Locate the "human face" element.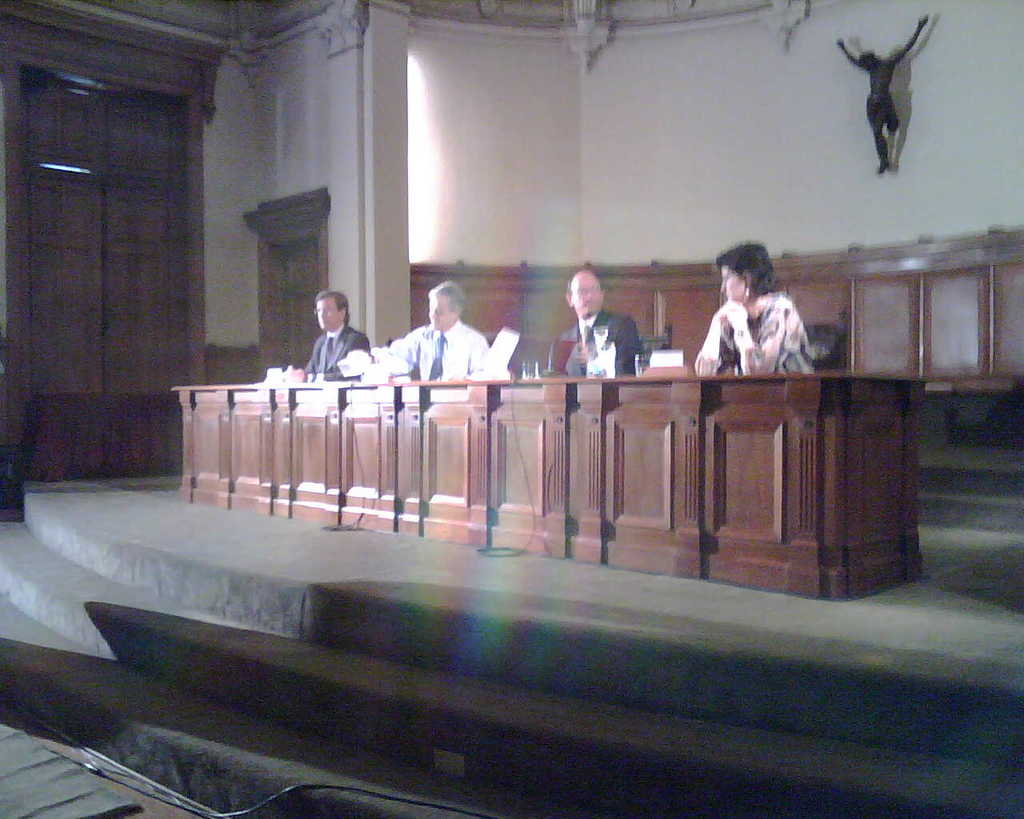
Element bbox: box(317, 299, 341, 332).
